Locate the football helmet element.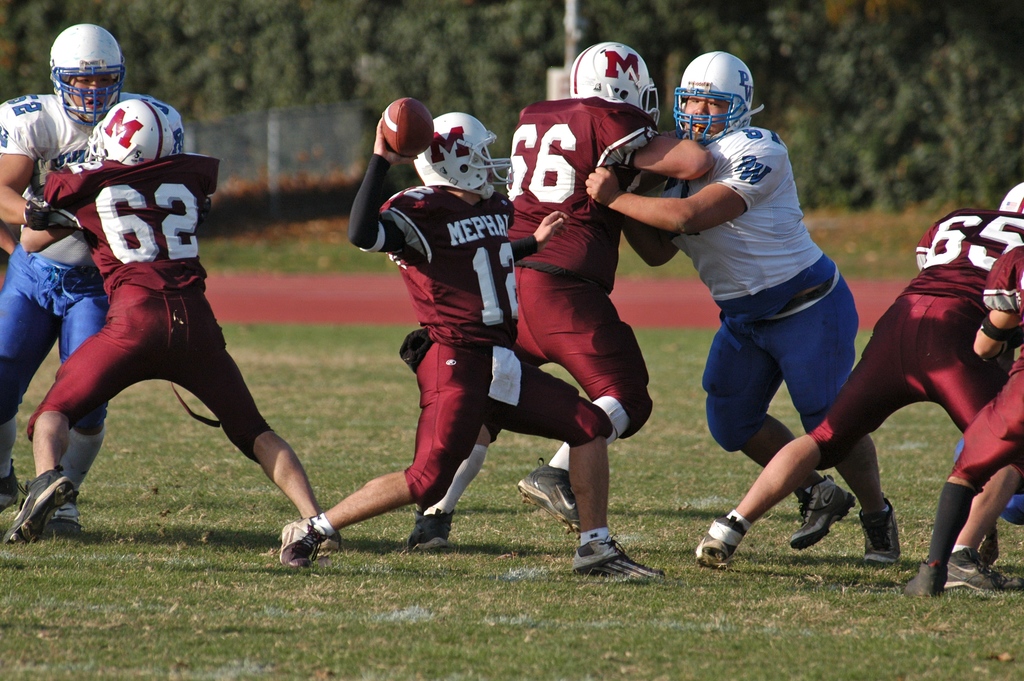
Element bbox: crop(413, 111, 511, 202).
